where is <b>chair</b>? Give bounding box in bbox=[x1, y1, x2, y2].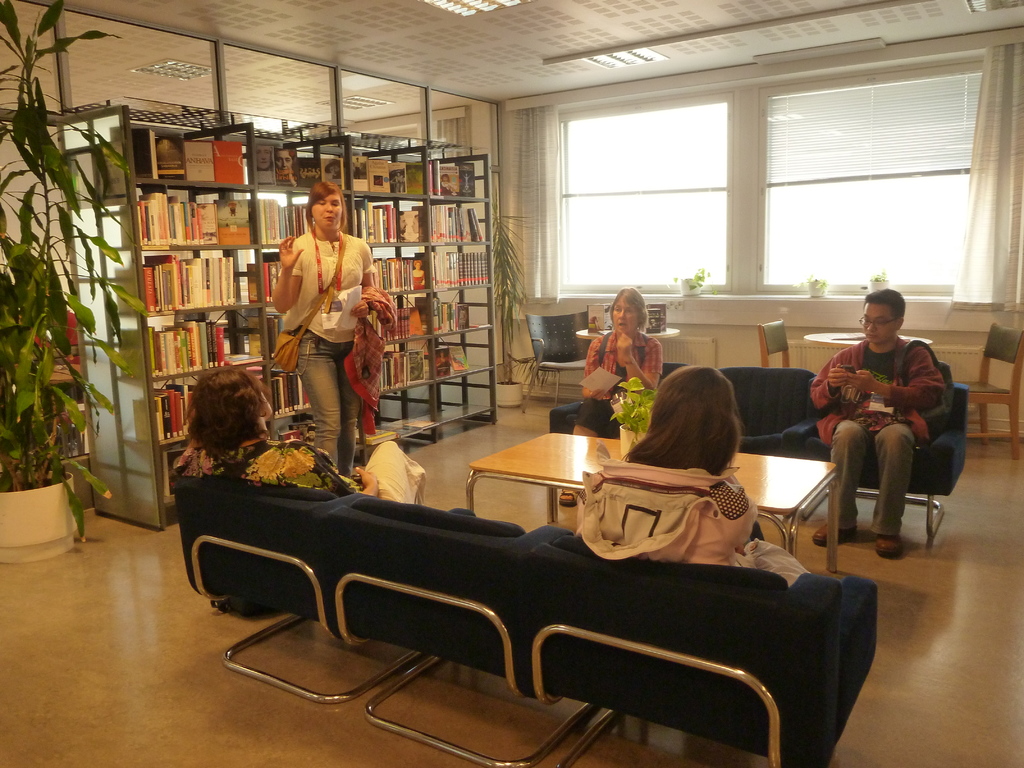
bbox=[512, 531, 877, 767].
